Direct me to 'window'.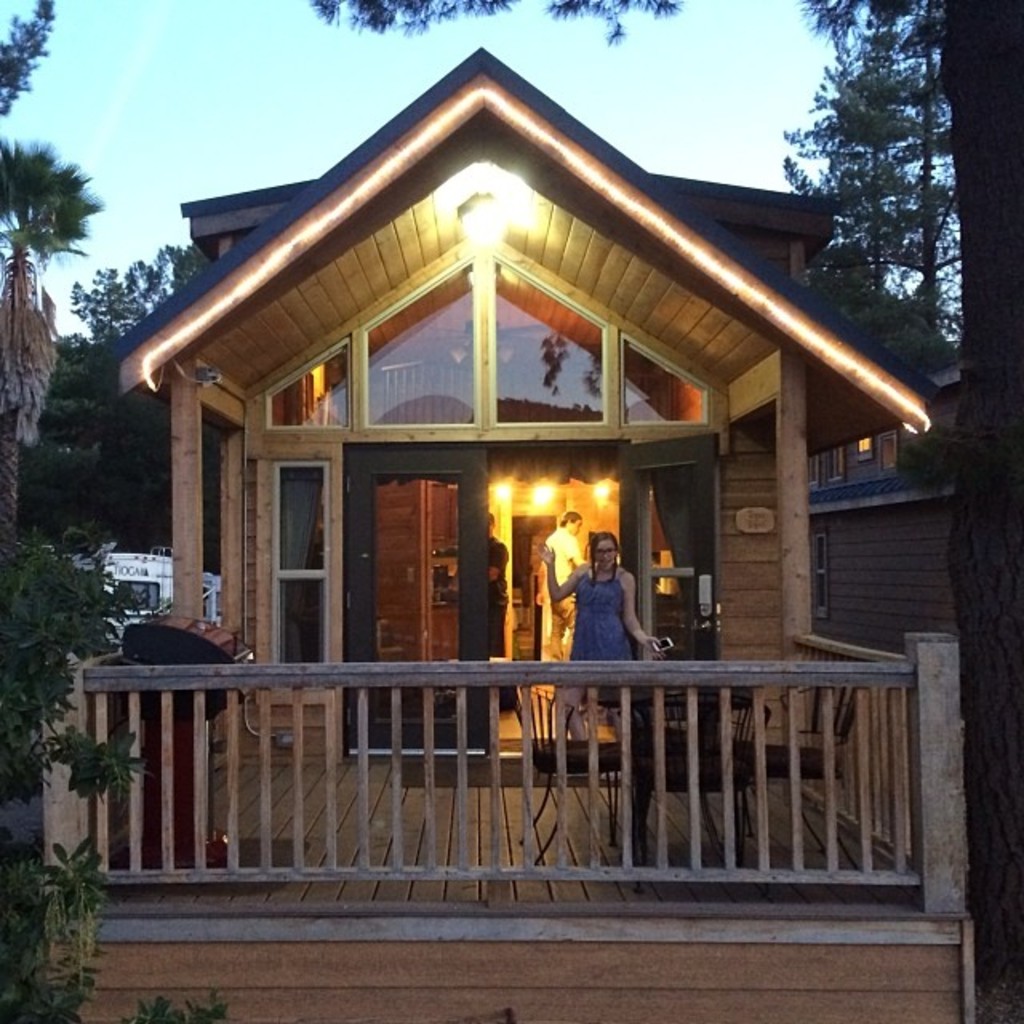
Direction: 806/461/813/493.
